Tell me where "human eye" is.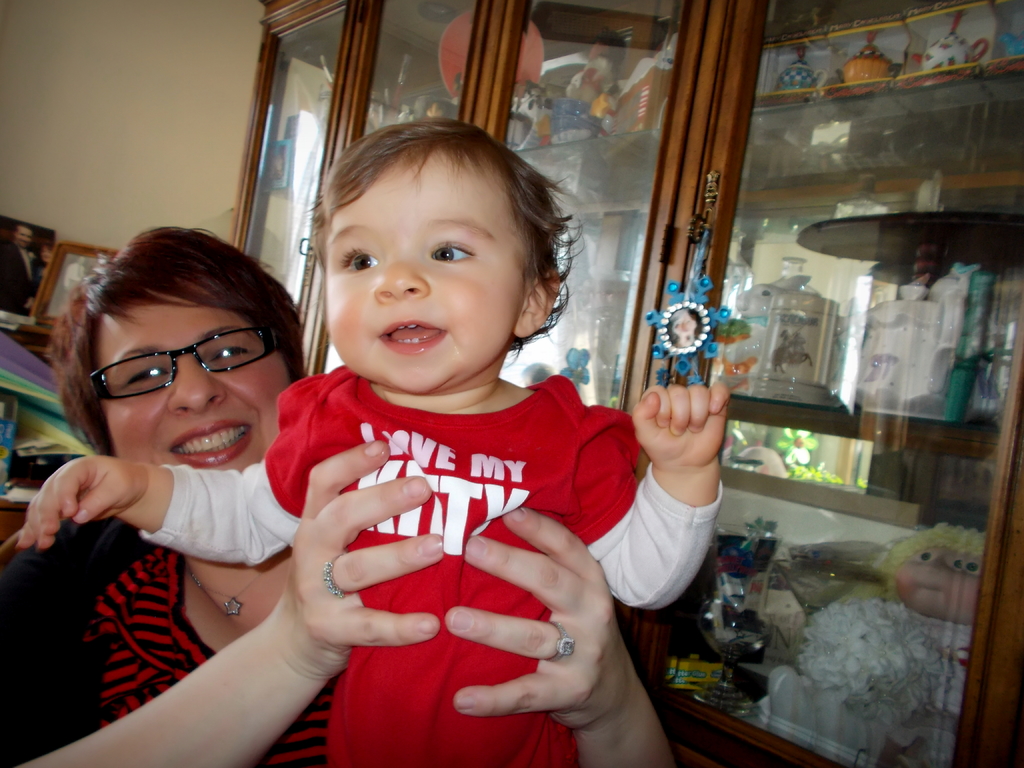
"human eye" is at x1=206 y1=339 x2=255 y2=362.
